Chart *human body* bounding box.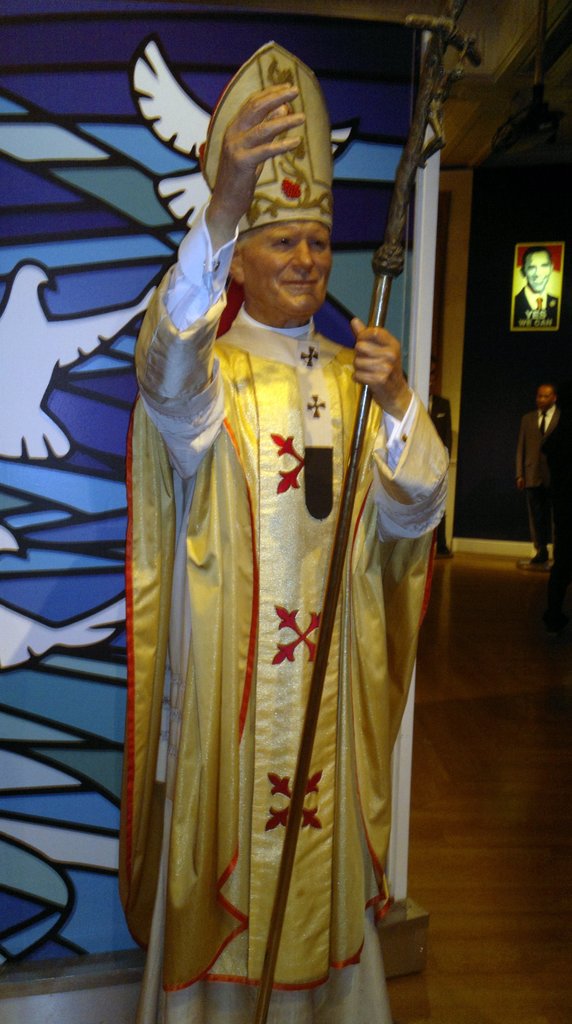
Charted: [left=512, top=246, right=555, bottom=326].
